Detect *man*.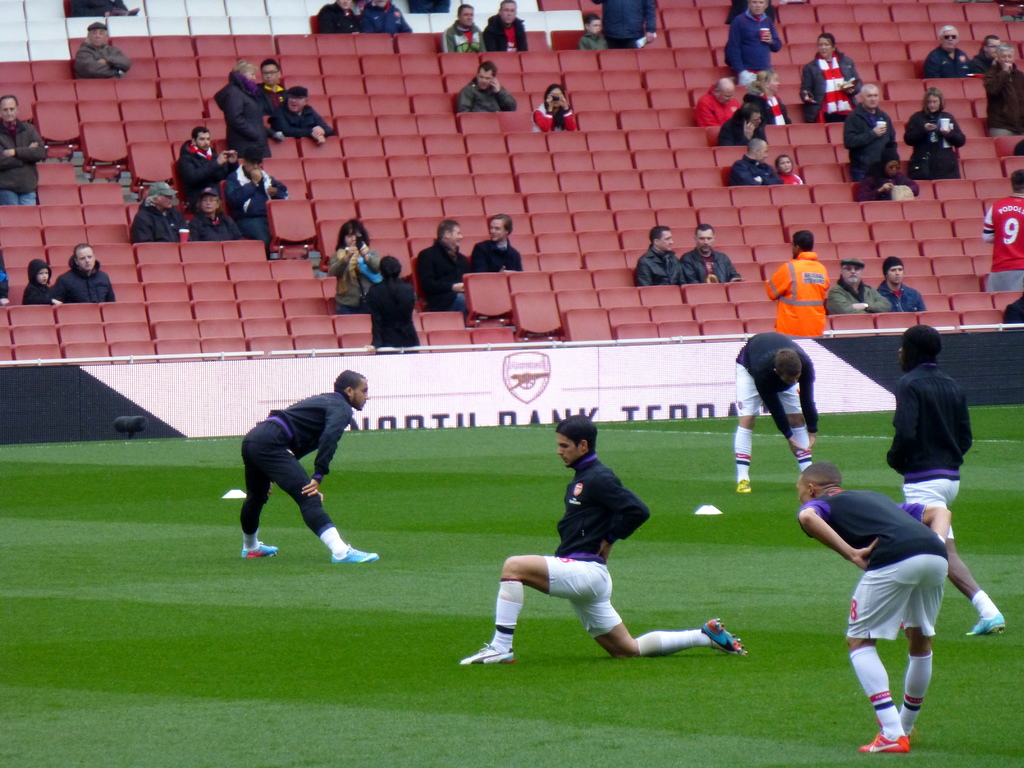
Detected at (x1=238, y1=367, x2=372, y2=556).
